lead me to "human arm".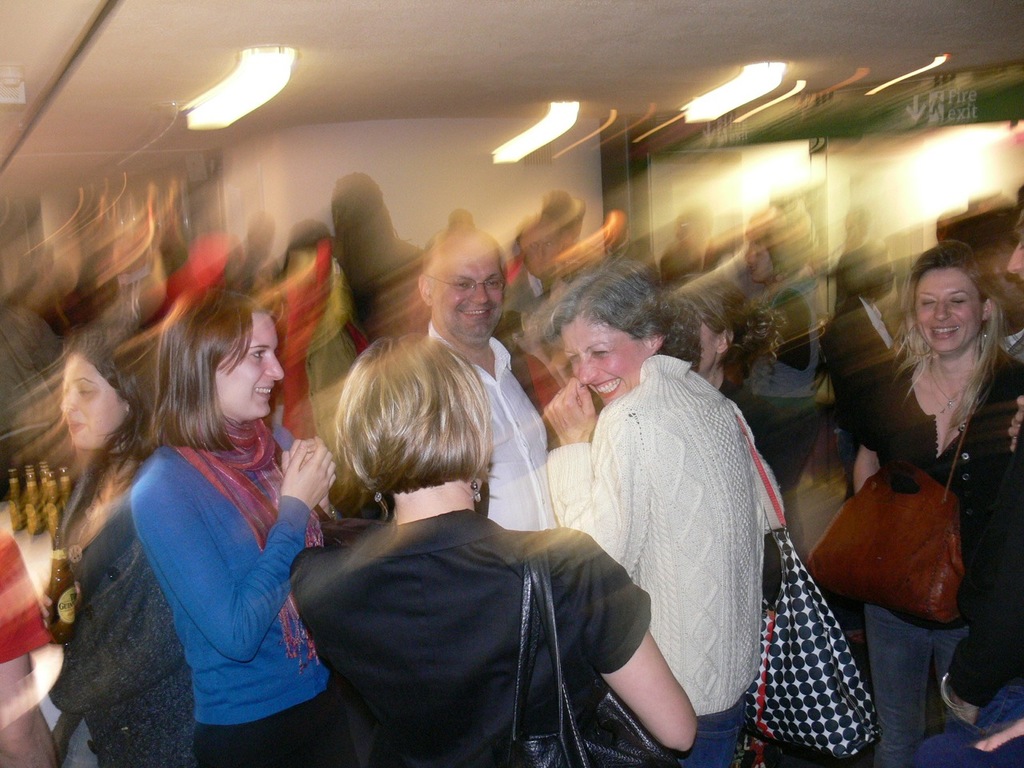
Lead to [left=849, top=395, right=891, bottom=503].
